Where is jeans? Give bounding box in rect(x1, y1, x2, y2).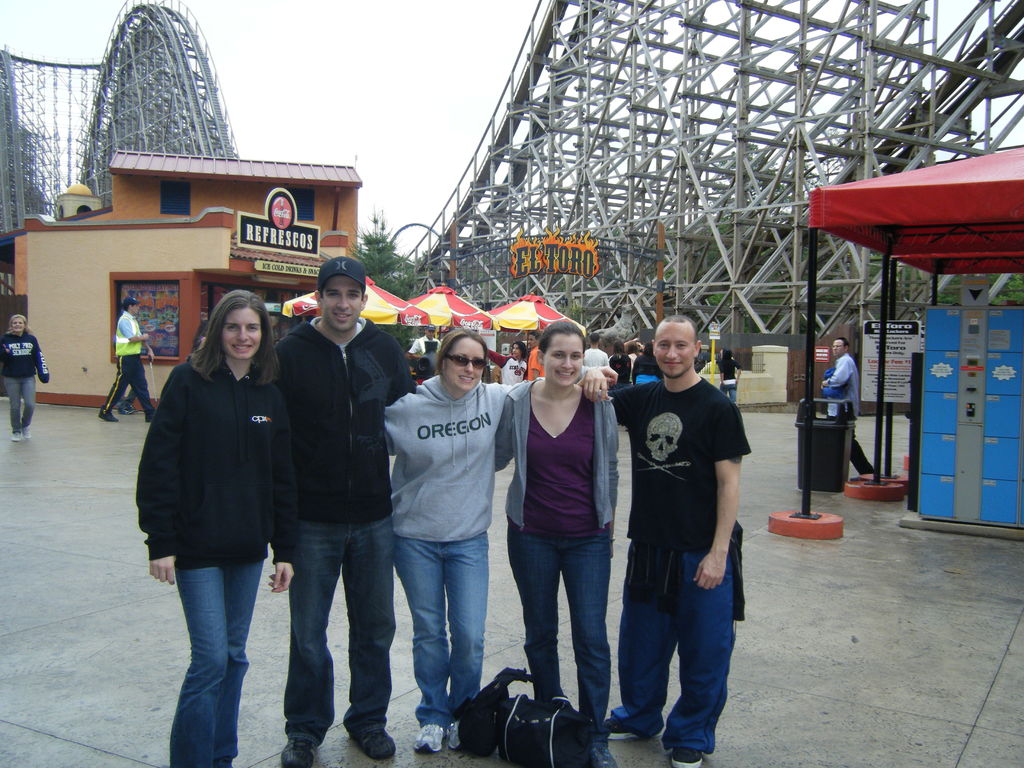
rect(510, 533, 611, 746).
